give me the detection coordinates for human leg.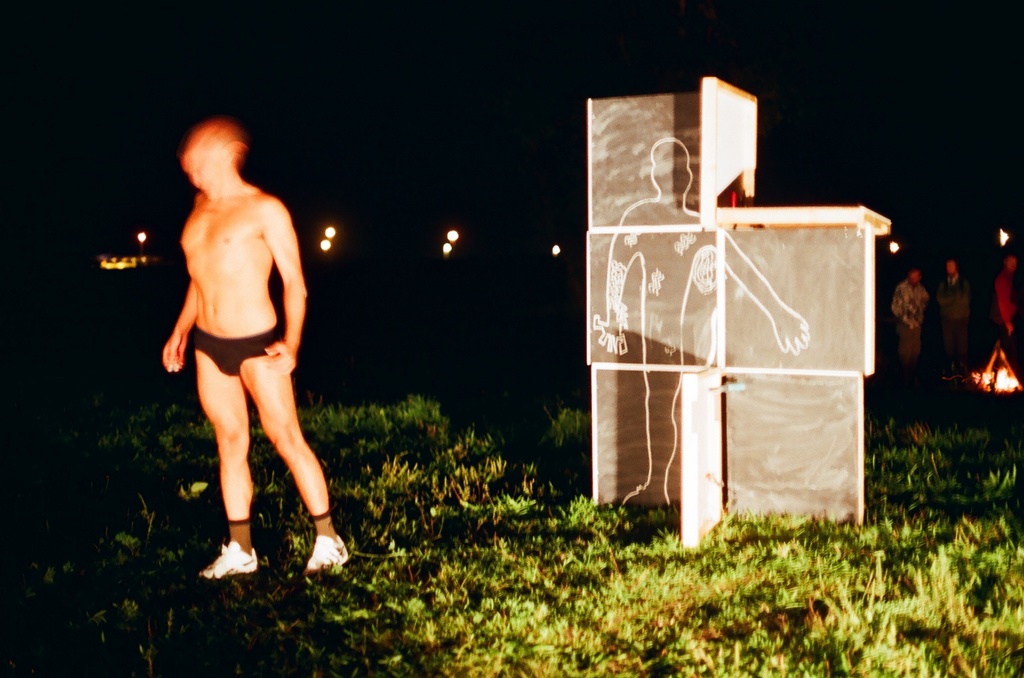
x1=239, y1=323, x2=346, y2=574.
